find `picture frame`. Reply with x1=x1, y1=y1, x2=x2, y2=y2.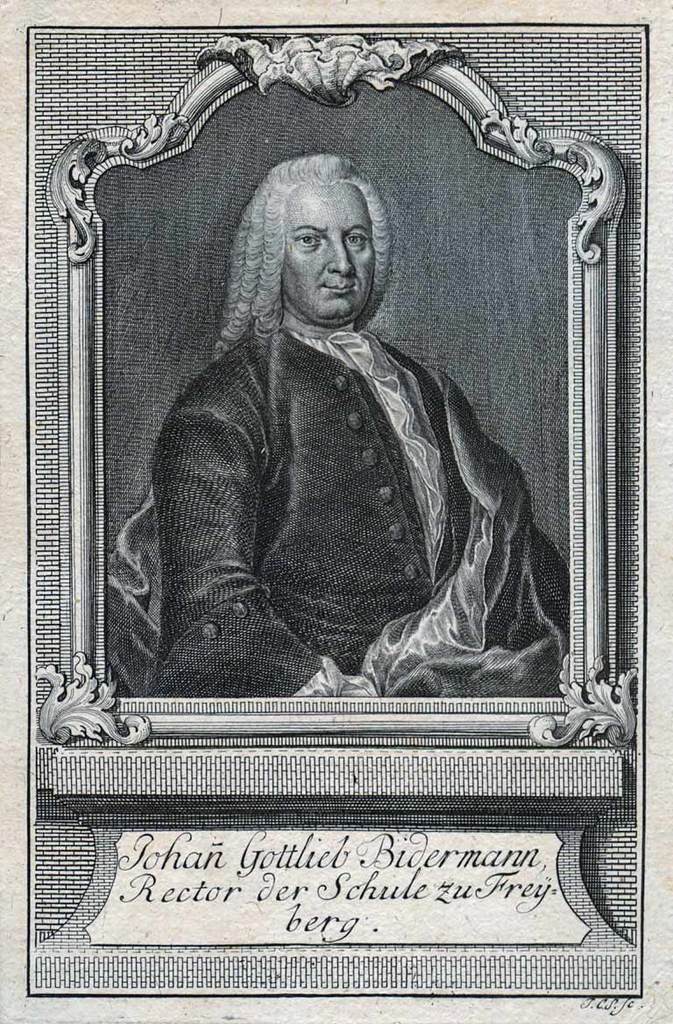
x1=42, y1=32, x2=634, y2=749.
